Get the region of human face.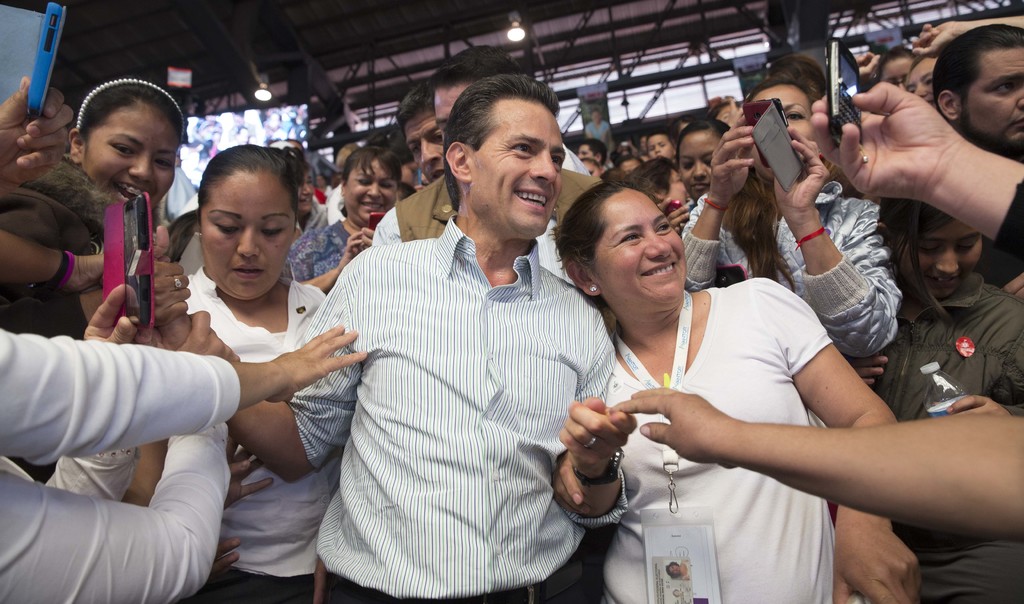
bbox(753, 84, 811, 139).
